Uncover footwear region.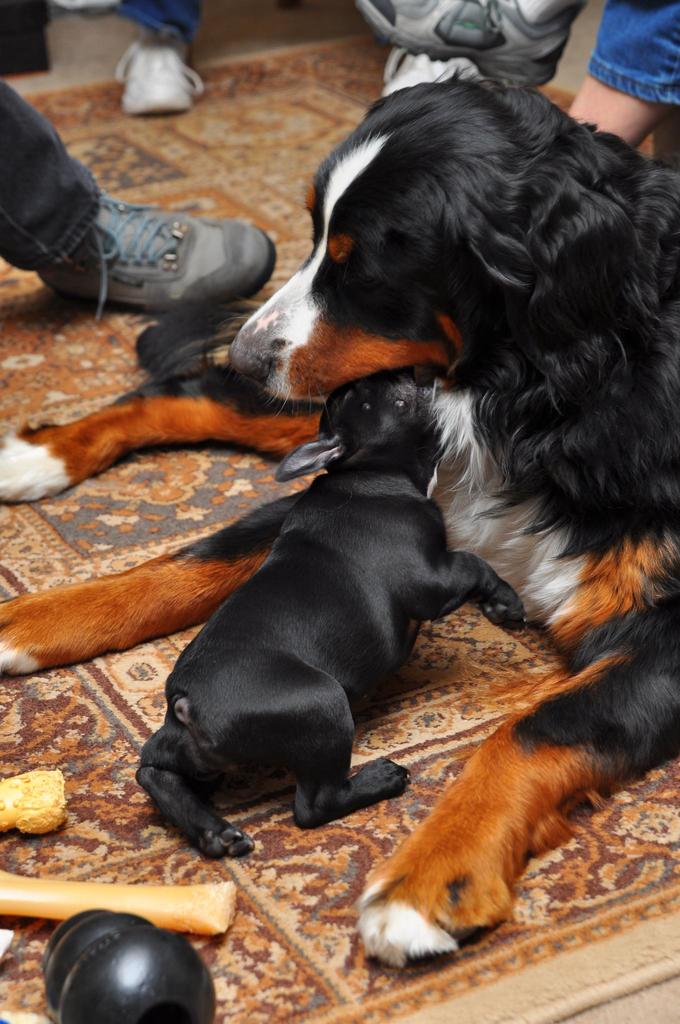
Uncovered: bbox=[352, 0, 592, 85].
